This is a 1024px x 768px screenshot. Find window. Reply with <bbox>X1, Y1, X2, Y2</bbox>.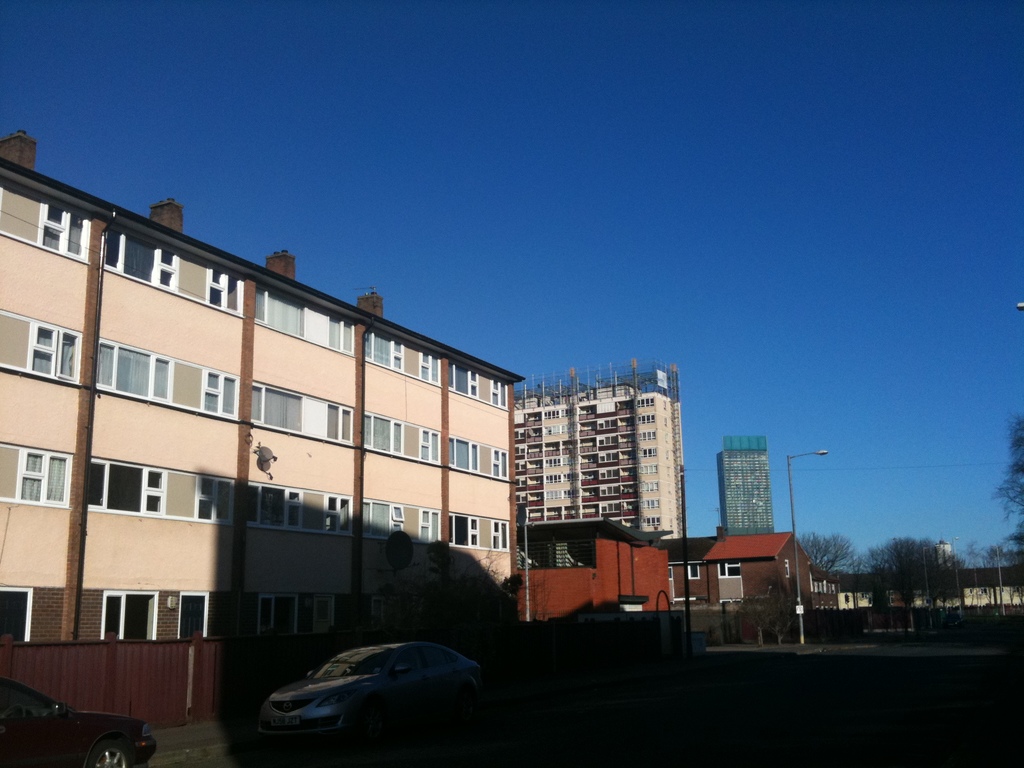
<bbox>328, 403, 351, 440</bbox>.
